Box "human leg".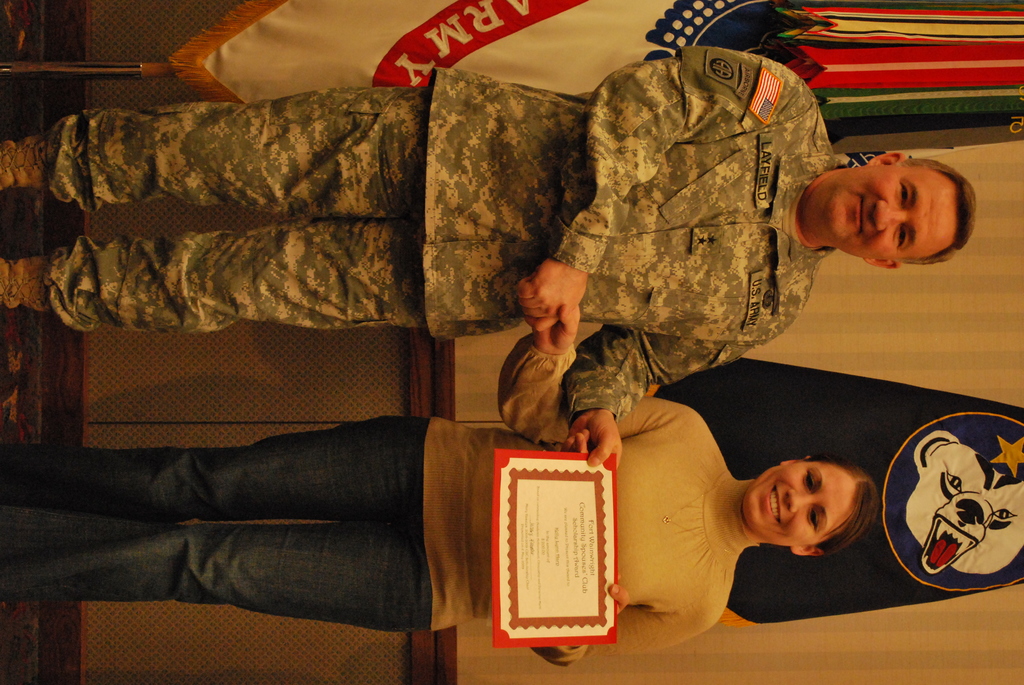
<box>8,508,422,618</box>.
